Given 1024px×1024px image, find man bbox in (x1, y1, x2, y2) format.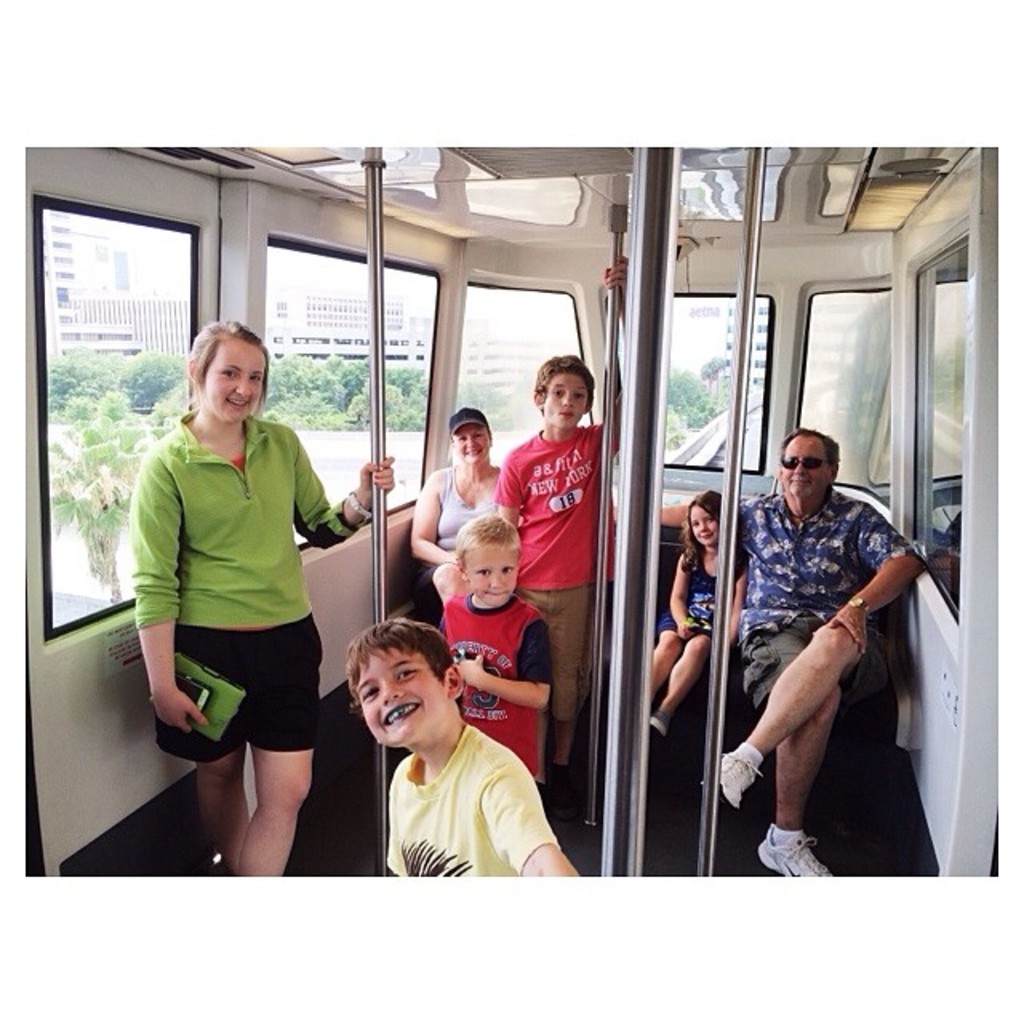
(726, 418, 934, 901).
